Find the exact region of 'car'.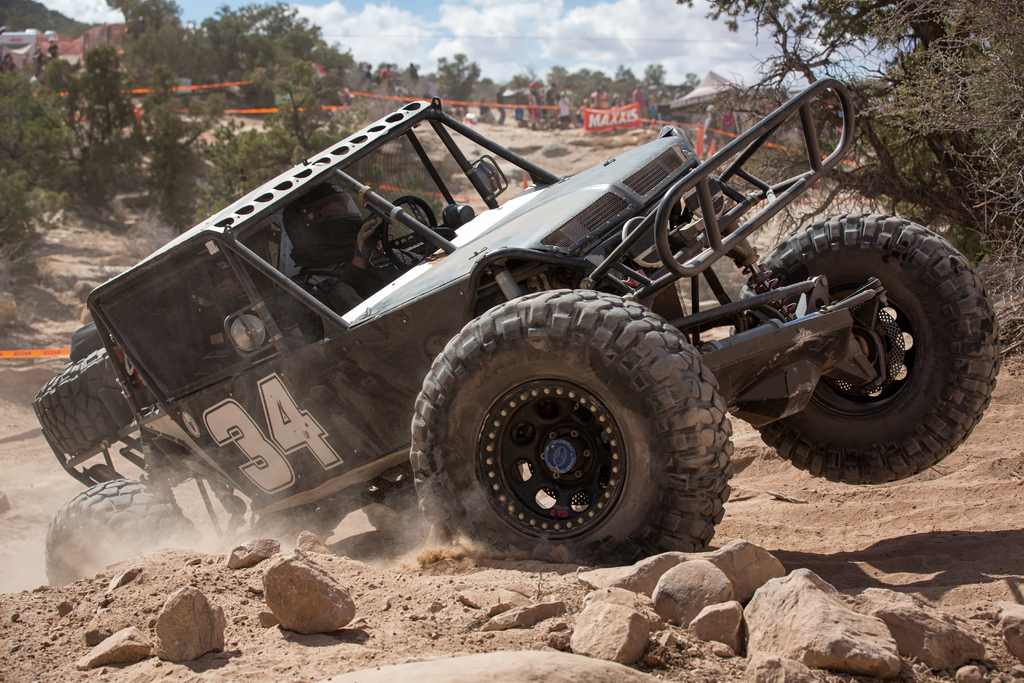
Exact region: rect(29, 97, 1002, 567).
